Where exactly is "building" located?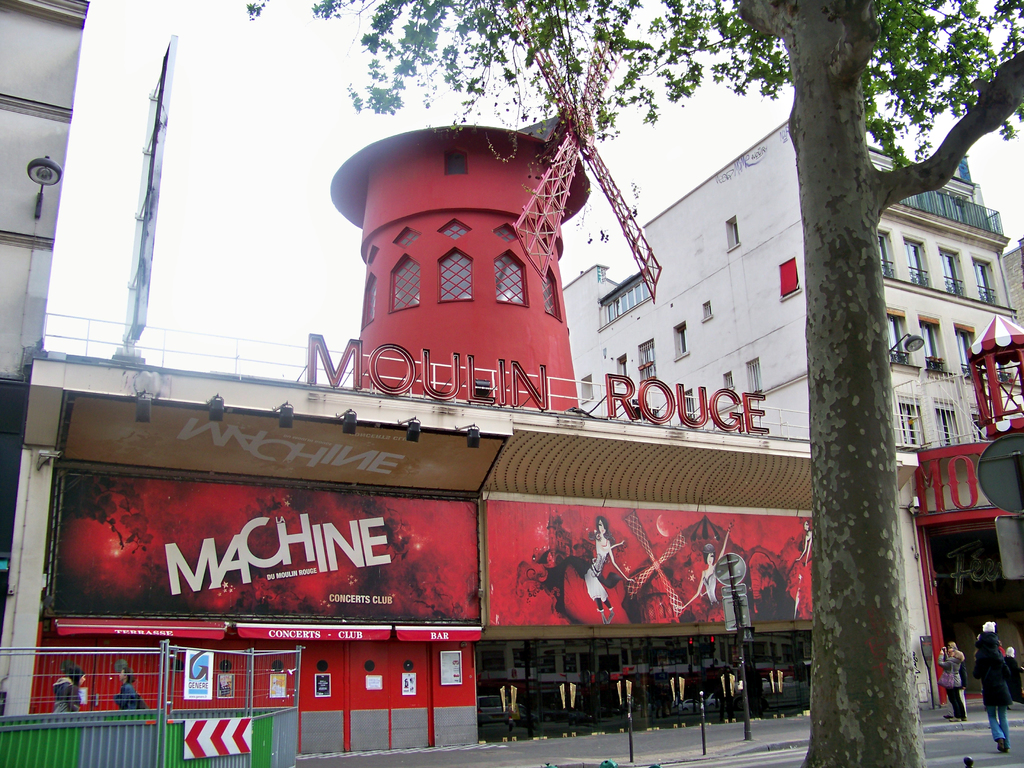
Its bounding box is 0:0:1019:762.
